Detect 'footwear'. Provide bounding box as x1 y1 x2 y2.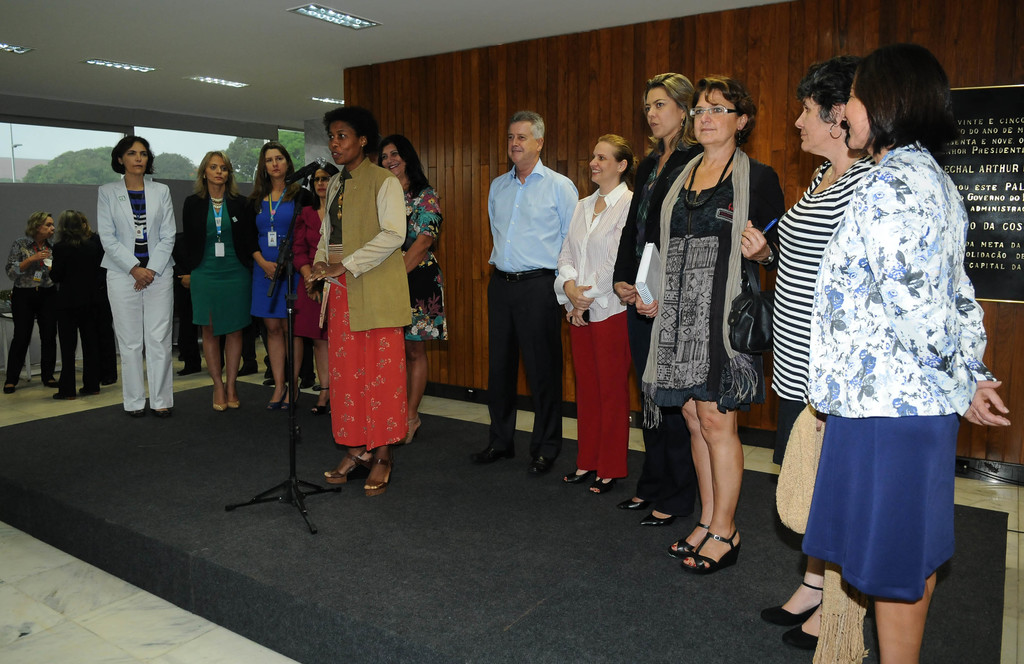
300 379 315 388.
